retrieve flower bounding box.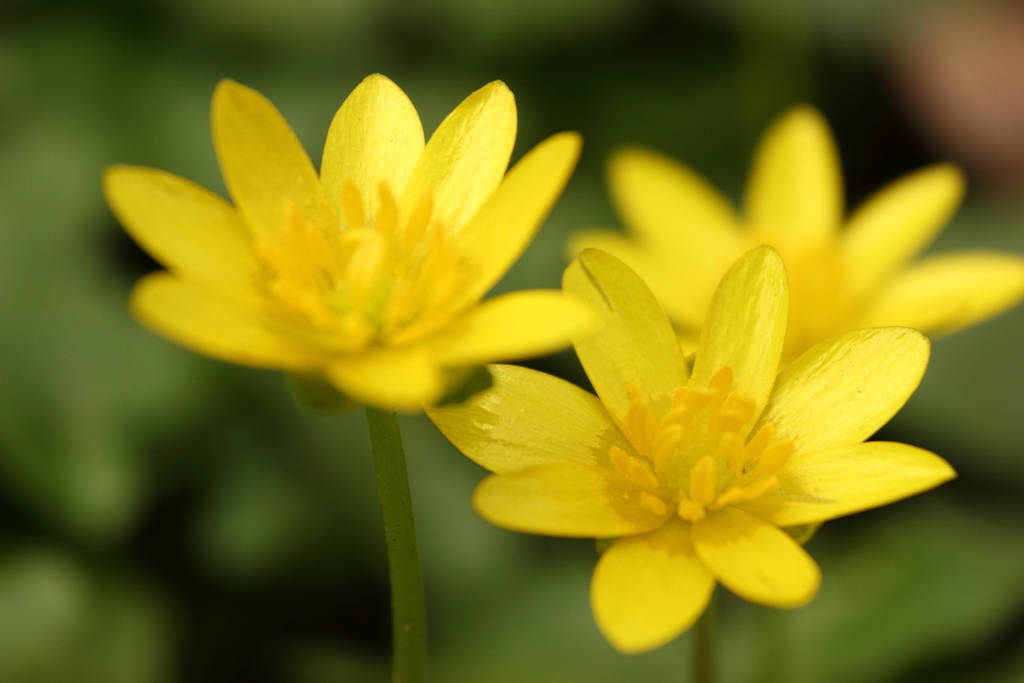
Bounding box: Rect(98, 72, 590, 420).
